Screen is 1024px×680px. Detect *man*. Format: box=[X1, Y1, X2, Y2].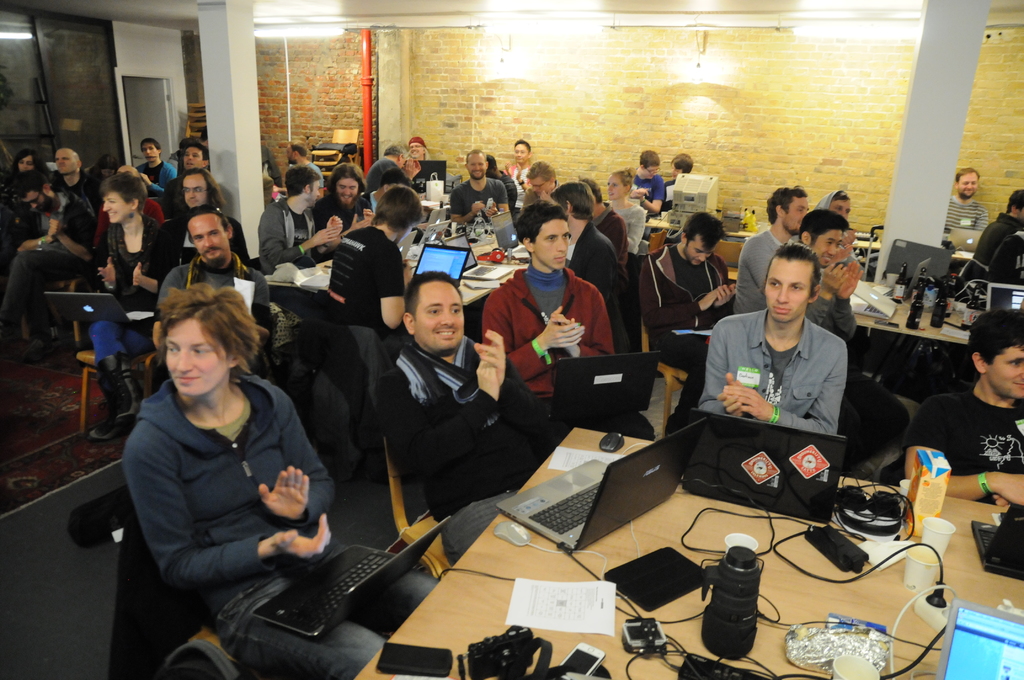
box=[405, 136, 435, 162].
